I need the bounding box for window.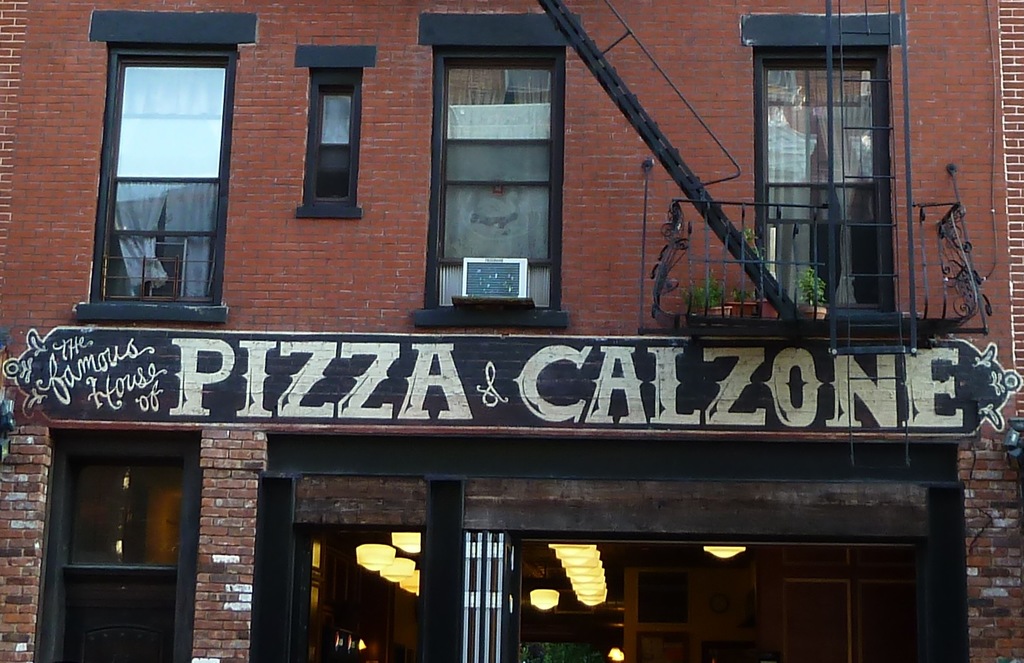
Here it is: detection(107, 56, 229, 308).
